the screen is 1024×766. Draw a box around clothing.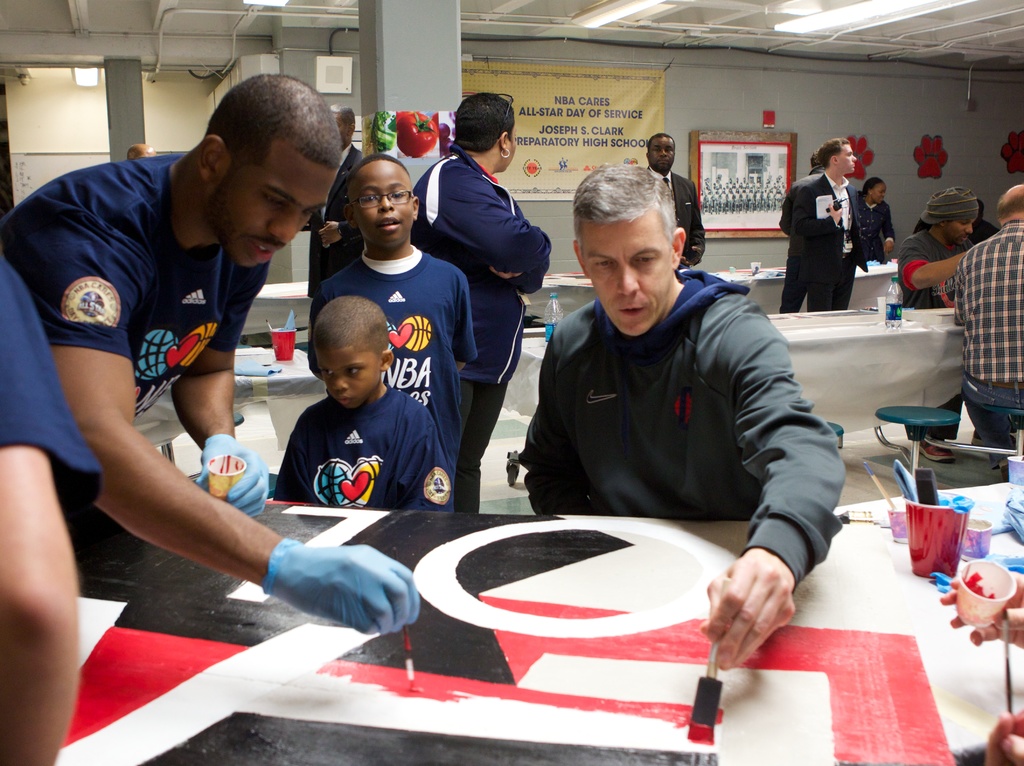
rect(0, 150, 270, 422).
